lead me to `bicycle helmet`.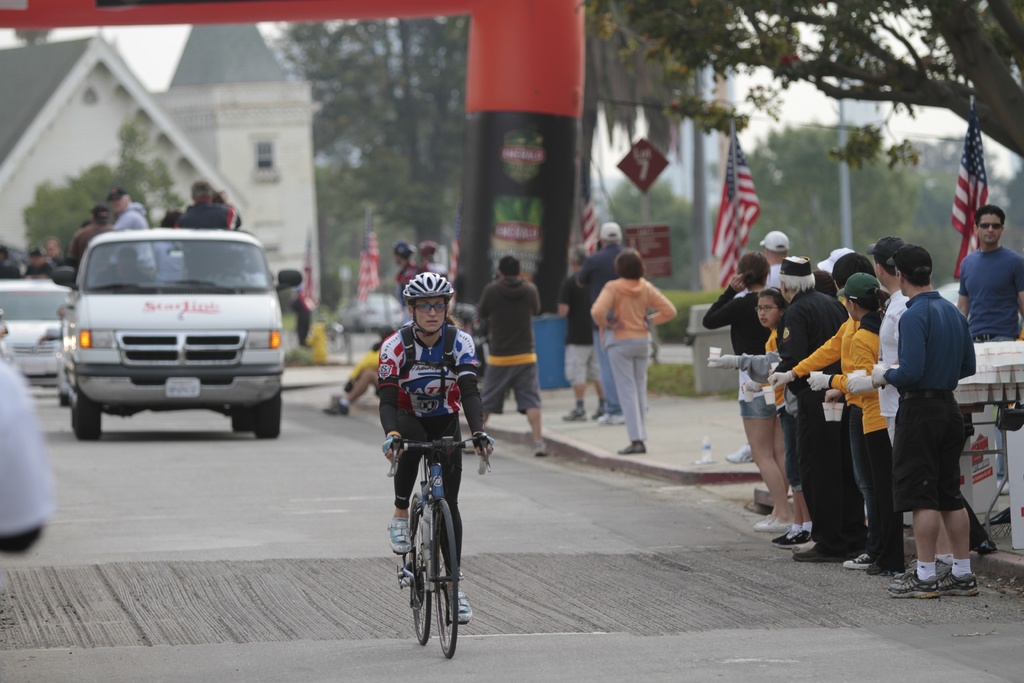
Lead to select_region(400, 268, 456, 295).
